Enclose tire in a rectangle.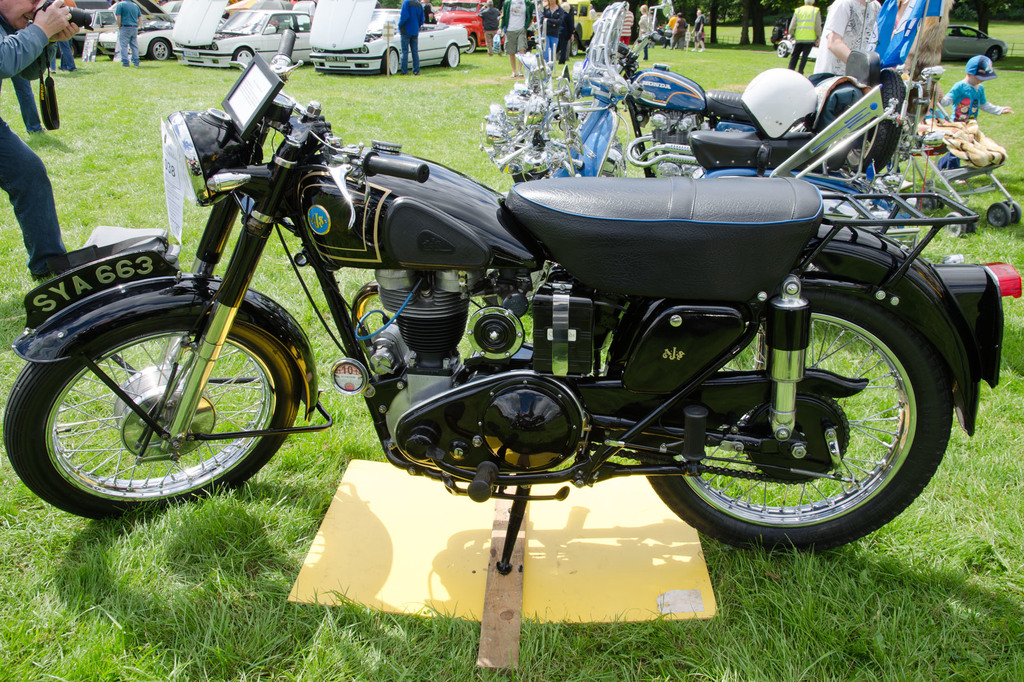
964:218:975:234.
